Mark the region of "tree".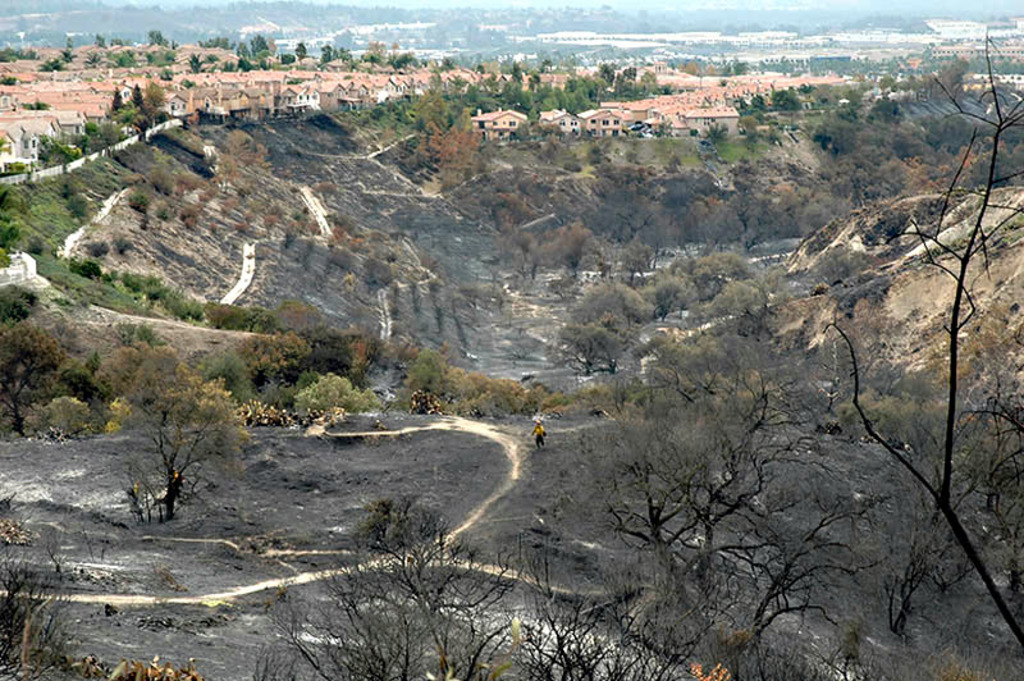
Region: <box>108,339,234,526</box>.
